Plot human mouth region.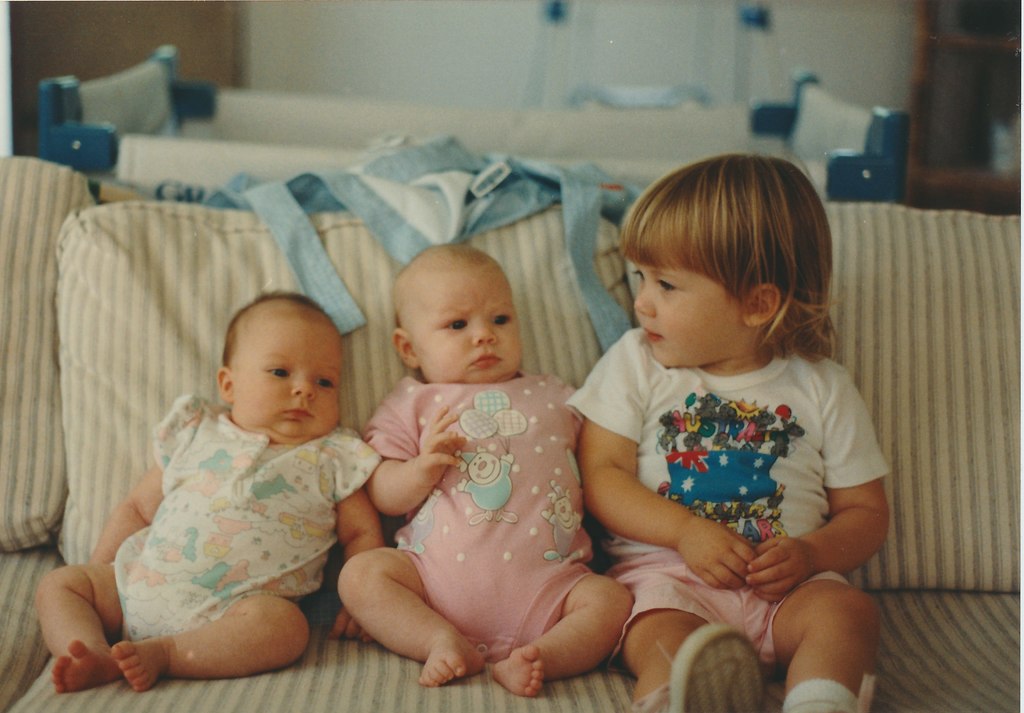
Plotted at x1=280 y1=406 x2=315 y2=423.
